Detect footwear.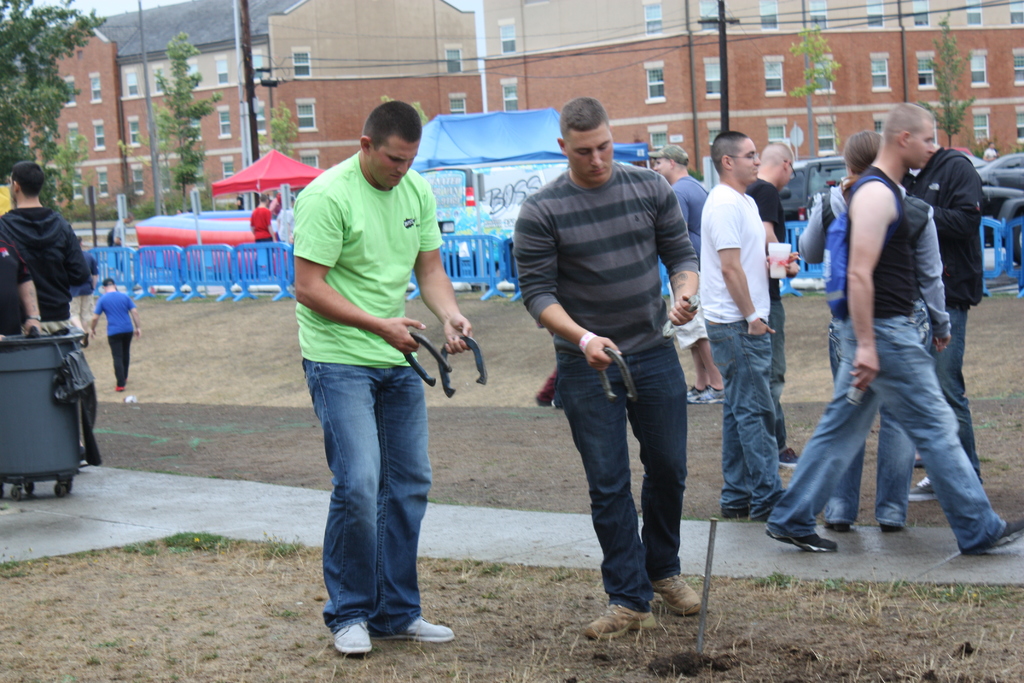
Detected at (x1=879, y1=519, x2=904, y2=534).
